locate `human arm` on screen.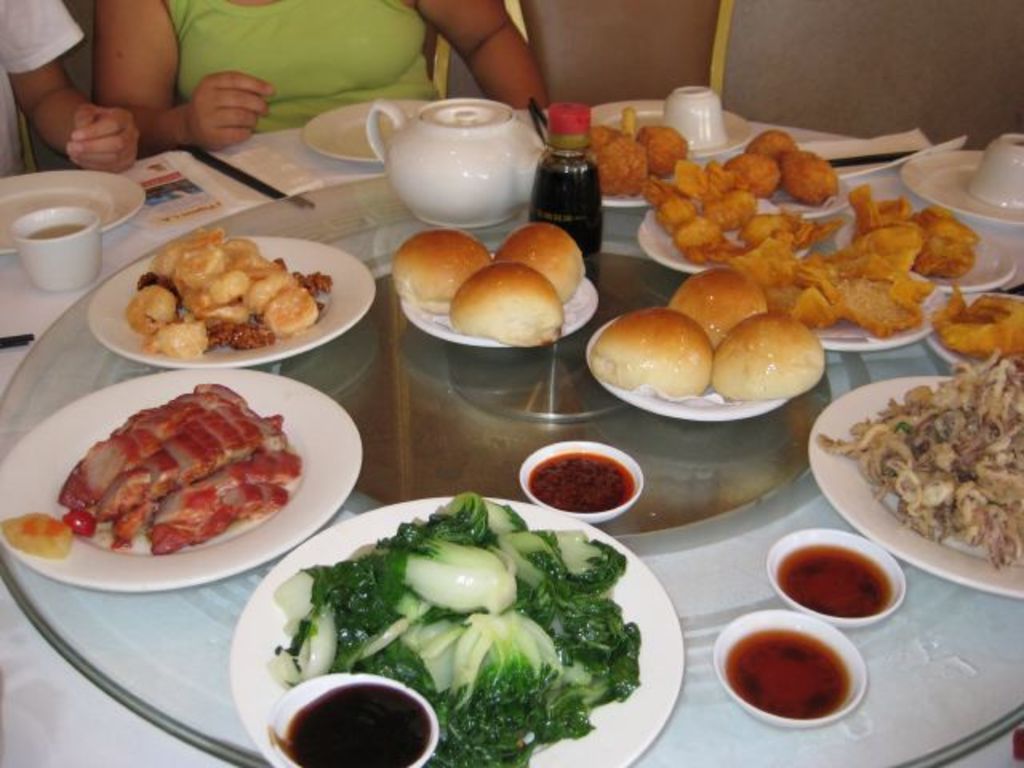
On screen at Rect(91, 0, 275, 154).
